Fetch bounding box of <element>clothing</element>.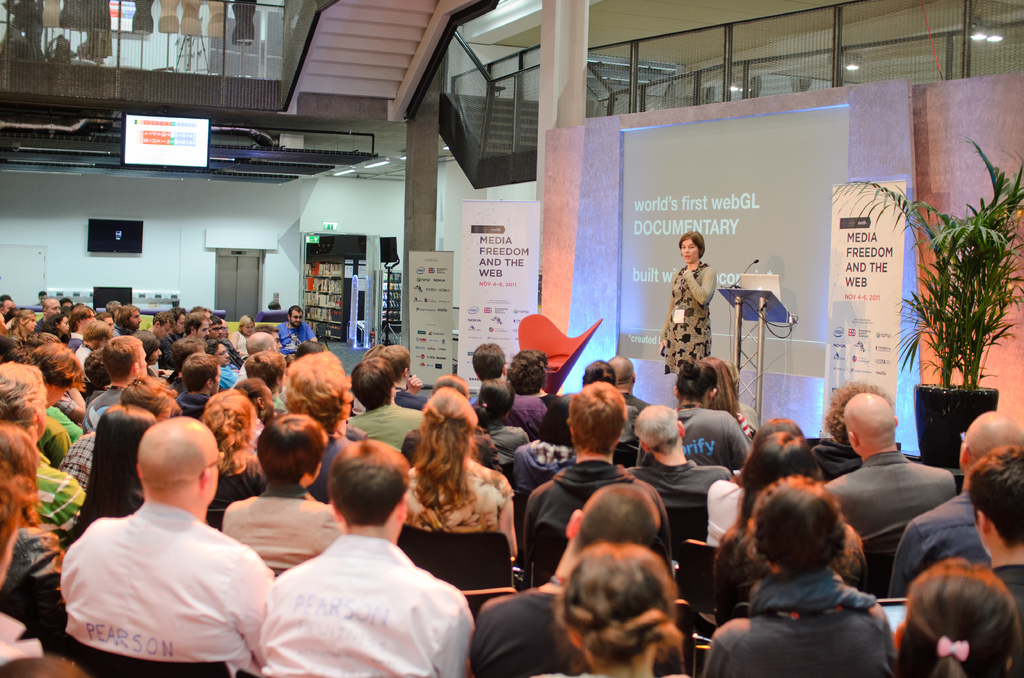
Bbox: box(278, 317, 312, 353).
